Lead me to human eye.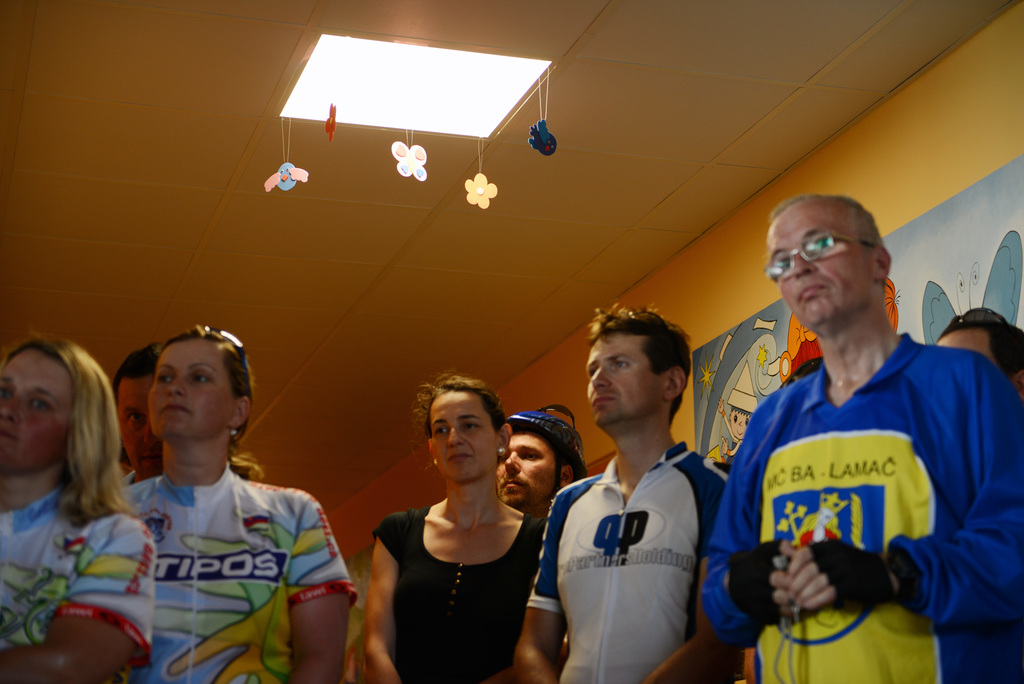
Lead to [x1=191, y1=368, x2=218, y2=390].
